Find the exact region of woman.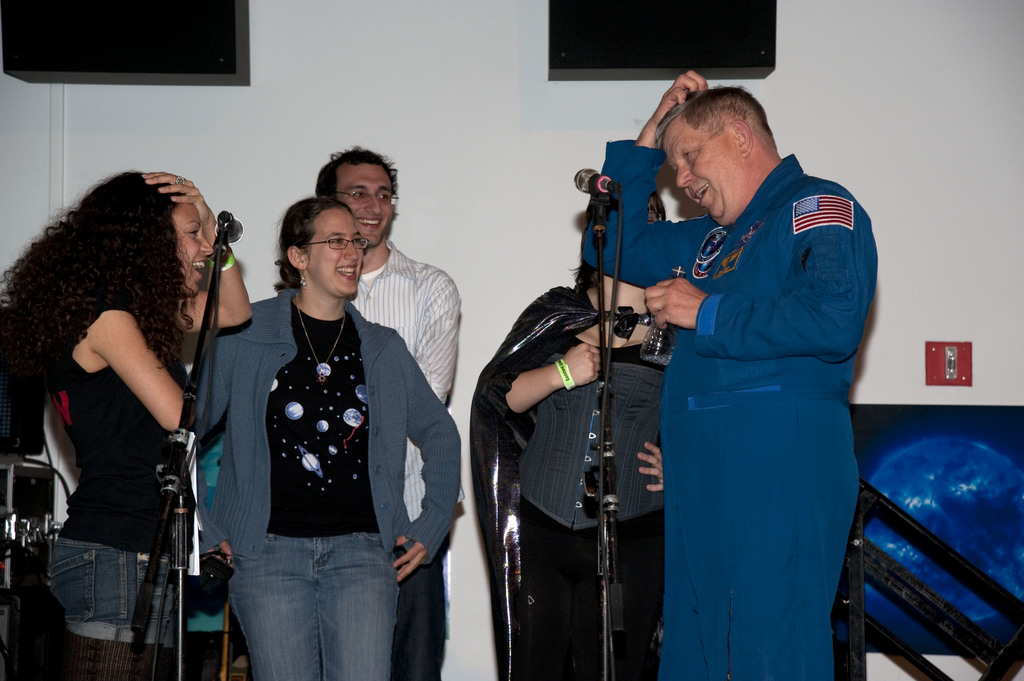
Exact region: (left=189, top=161, right=444, bottom=680).
